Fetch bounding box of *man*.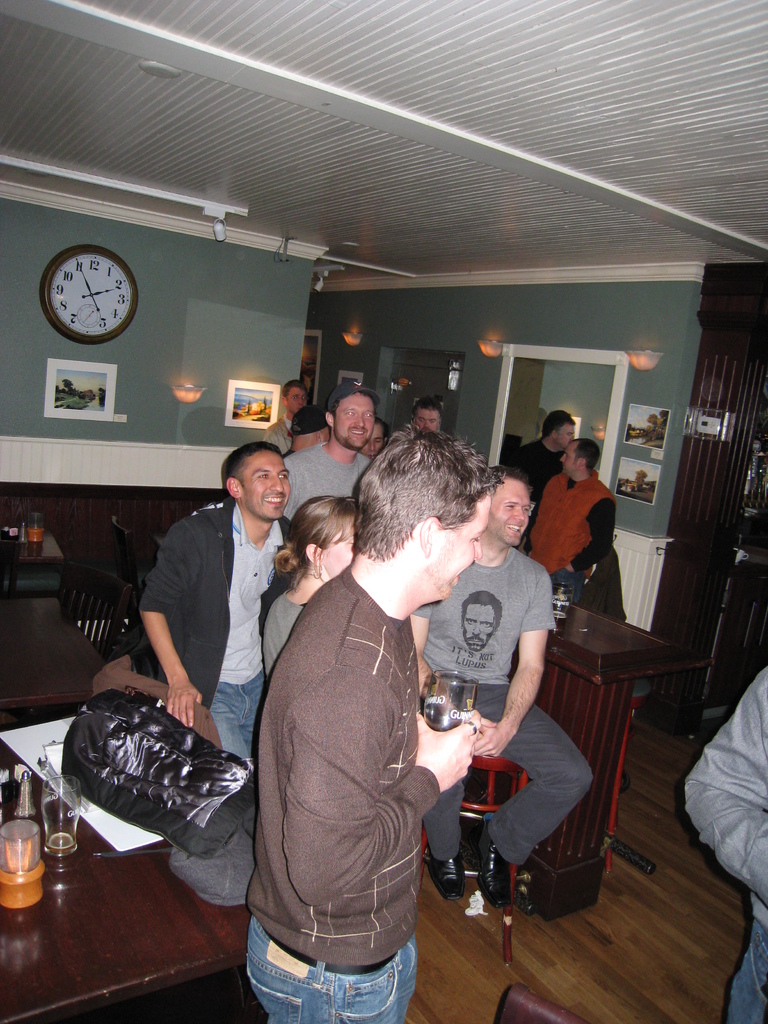
Bbox: (x1=278, y1=381, x2=315, y2=428).
